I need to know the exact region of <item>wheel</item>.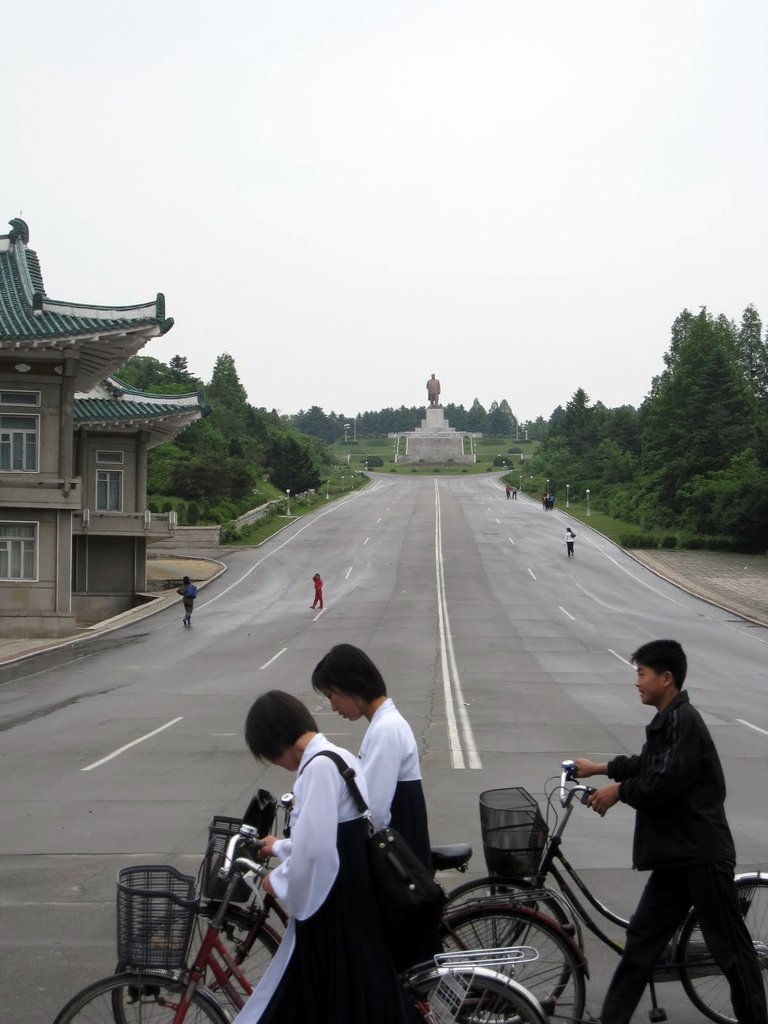
Region: 42/961/232/1023.
